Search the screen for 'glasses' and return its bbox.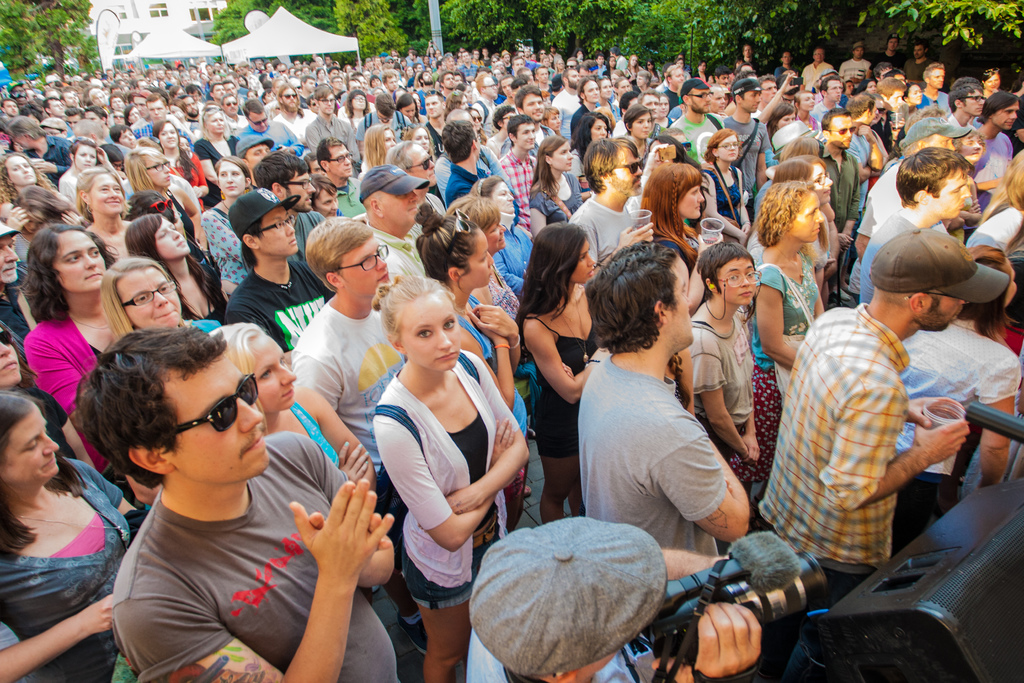
Found: region(280, 177, 312, 190).
